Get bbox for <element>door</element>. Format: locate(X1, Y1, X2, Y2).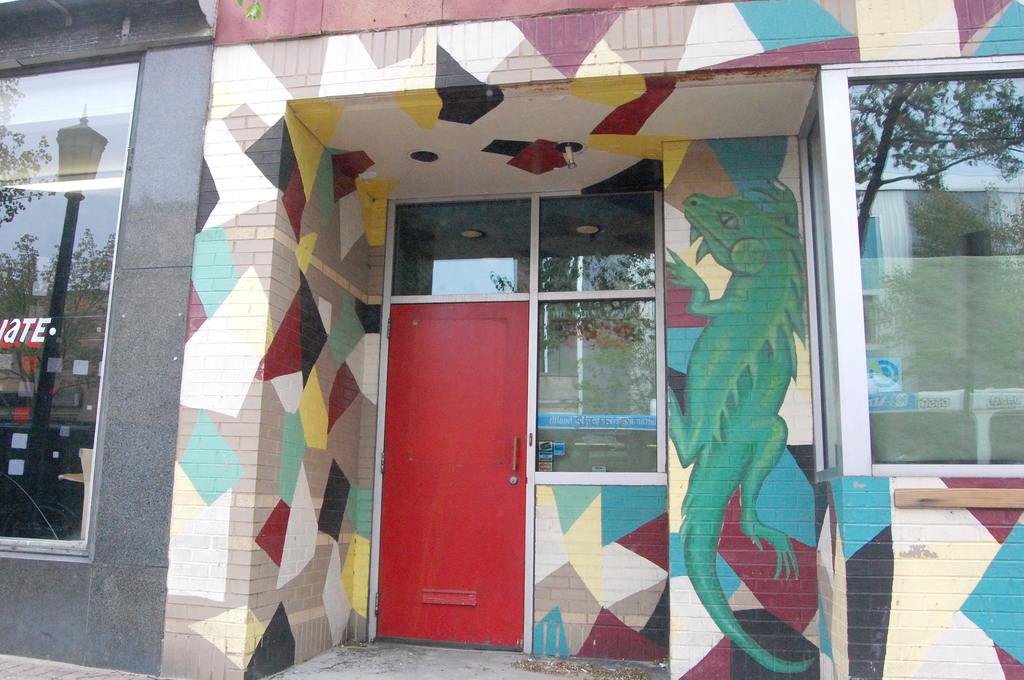
locate(377, 203, 558, 663).
